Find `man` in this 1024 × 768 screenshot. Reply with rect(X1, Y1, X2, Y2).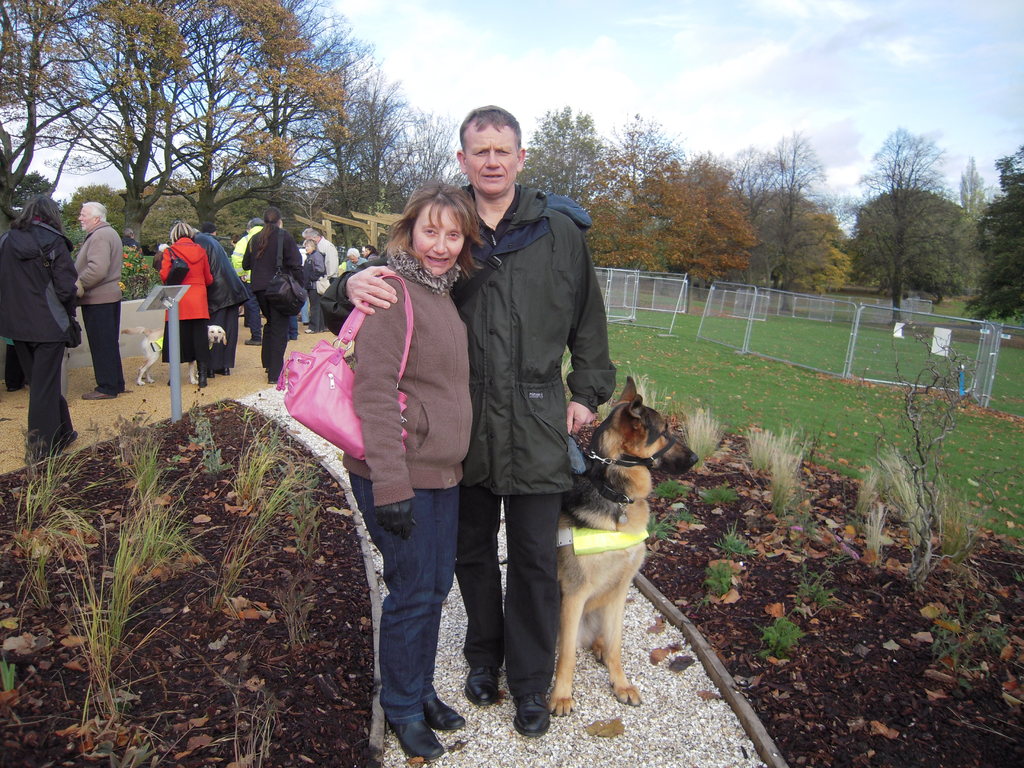
rect(239, 217, 266, 352).
